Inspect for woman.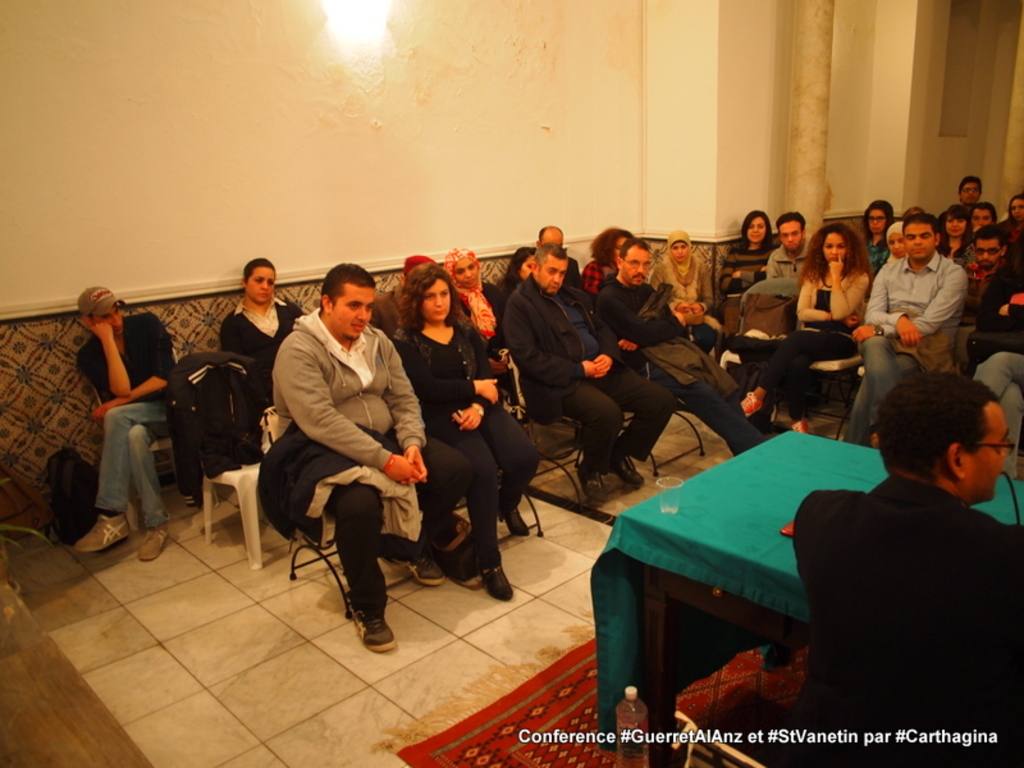
Inspection: 218 255 303 408.
